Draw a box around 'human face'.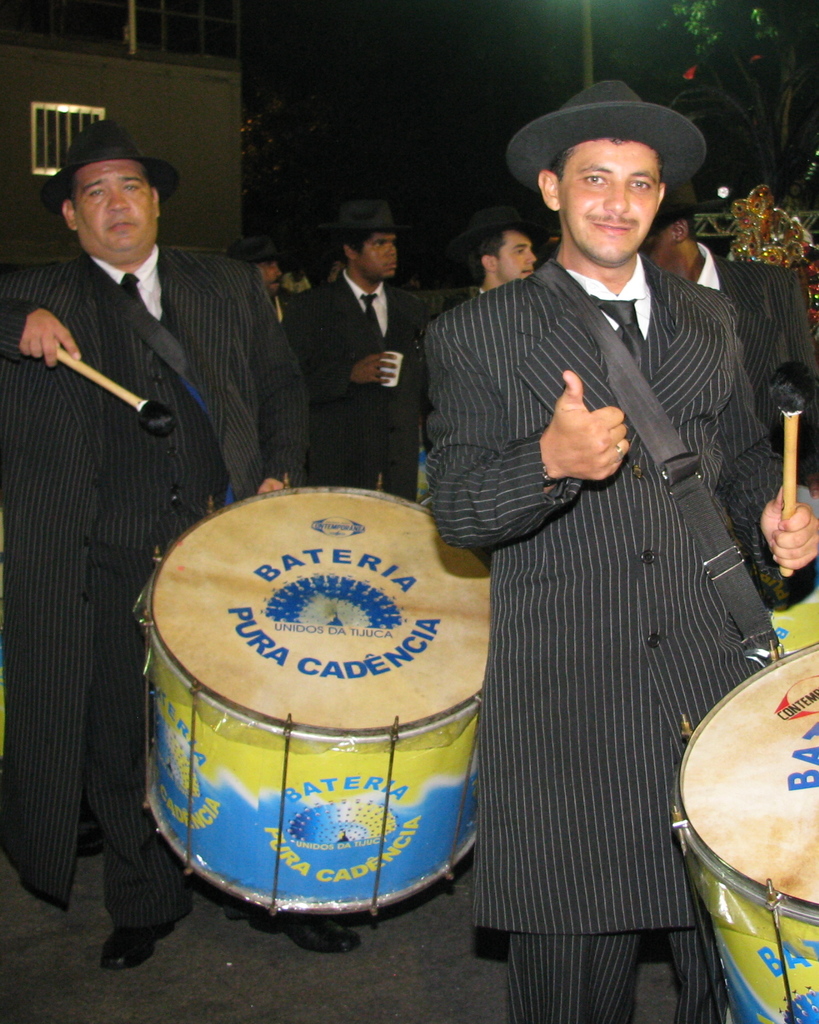
locate(498, 234, 537, 285).
